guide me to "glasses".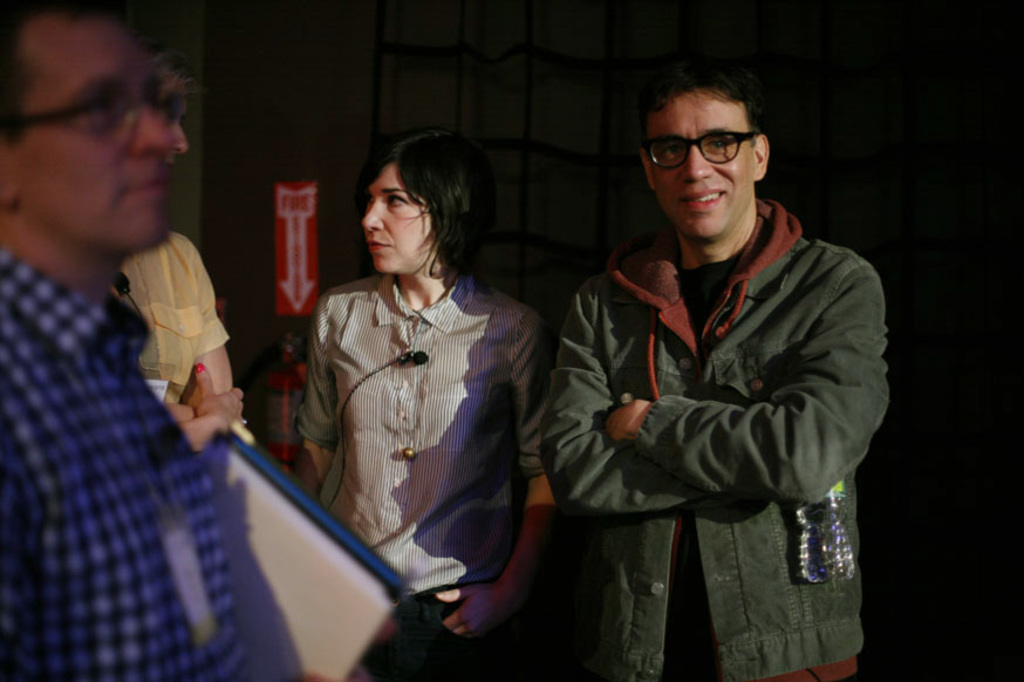
Guidance: Rect(654, 117, 771, 178).
